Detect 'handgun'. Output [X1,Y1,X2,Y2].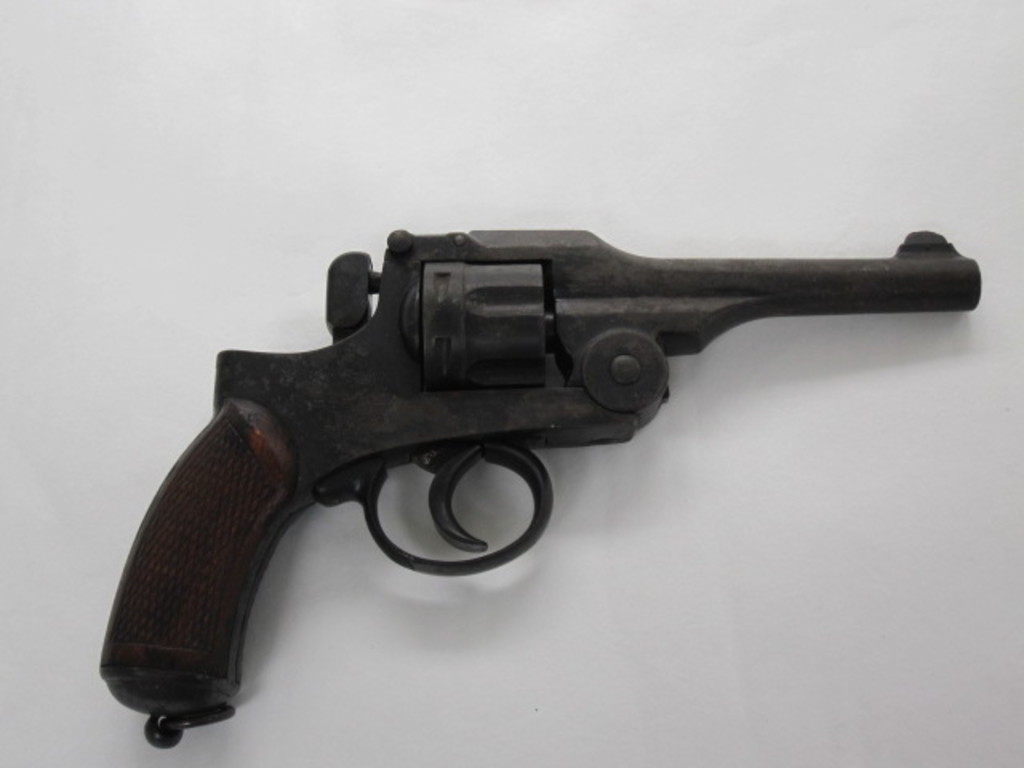
[99,232,984,749].
